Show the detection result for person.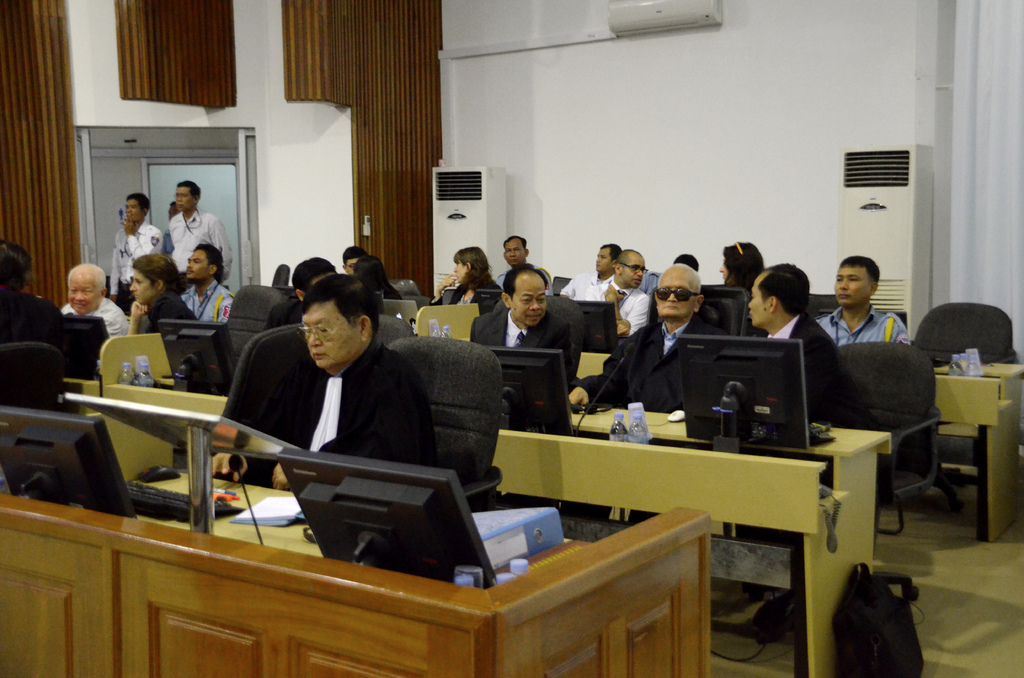
(262,256,337,331).
